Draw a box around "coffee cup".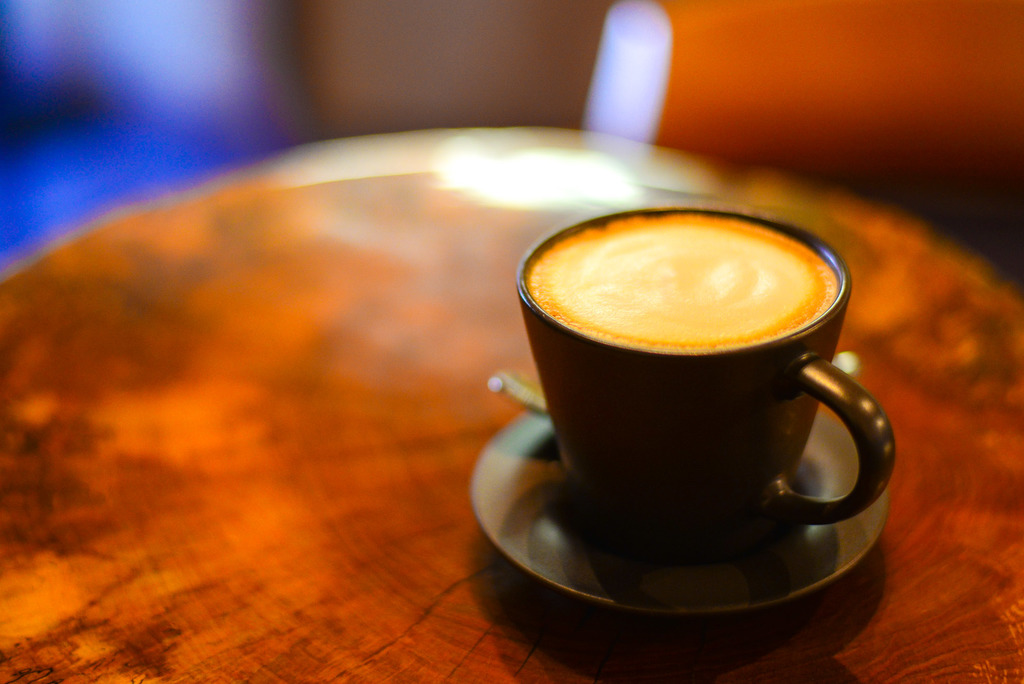
[518, 201, 900, 558].
